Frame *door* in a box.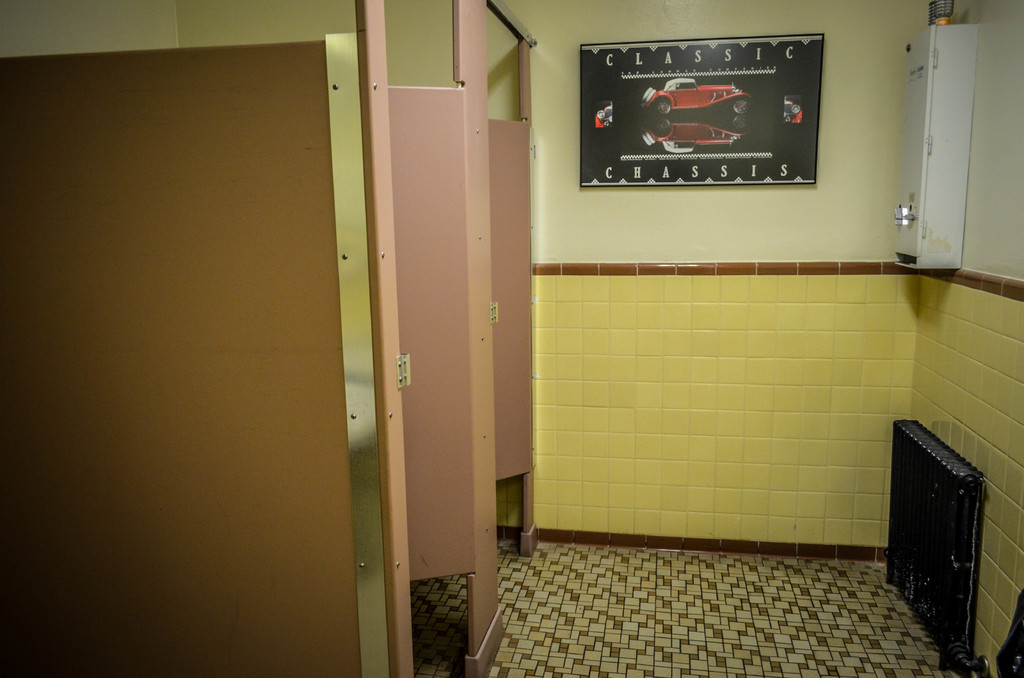
(484,117,534,482).
